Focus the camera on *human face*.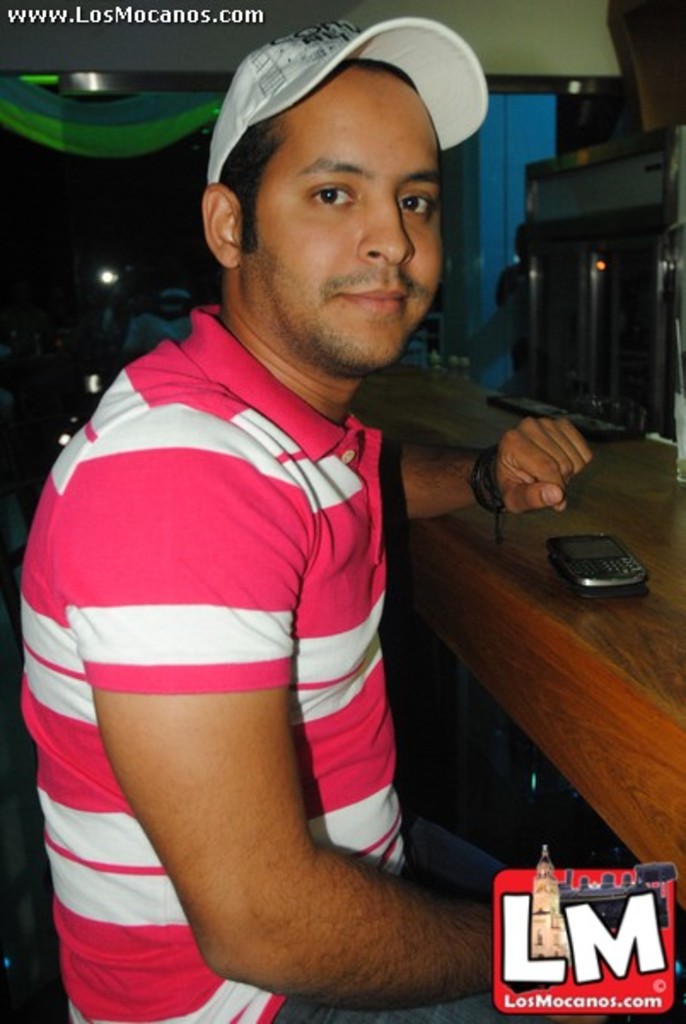
Focus region: [237,79,445,367].
